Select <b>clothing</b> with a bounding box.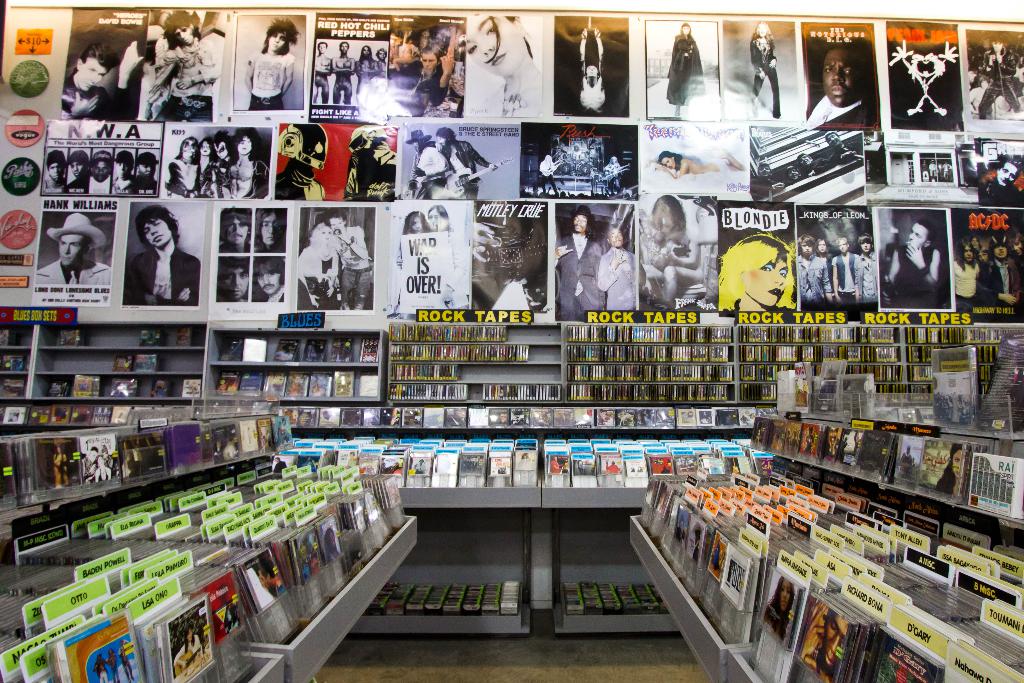
bbox=[563, 230, 599, 308].
